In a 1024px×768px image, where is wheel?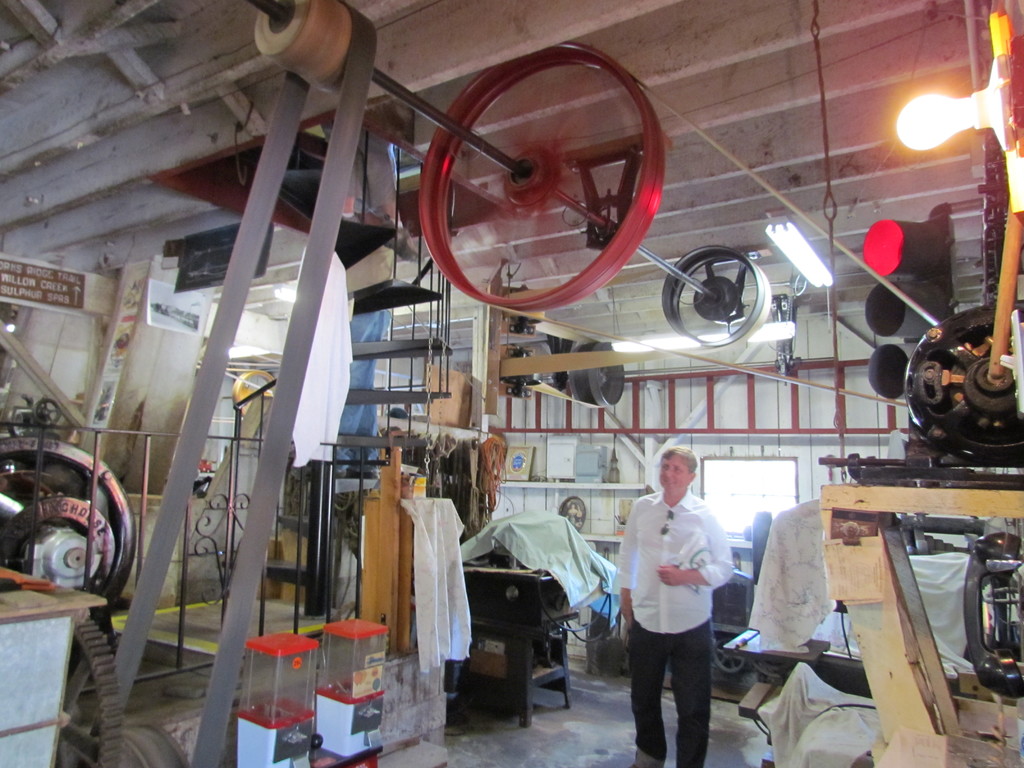
BBox(417, 39, 666, 316).
